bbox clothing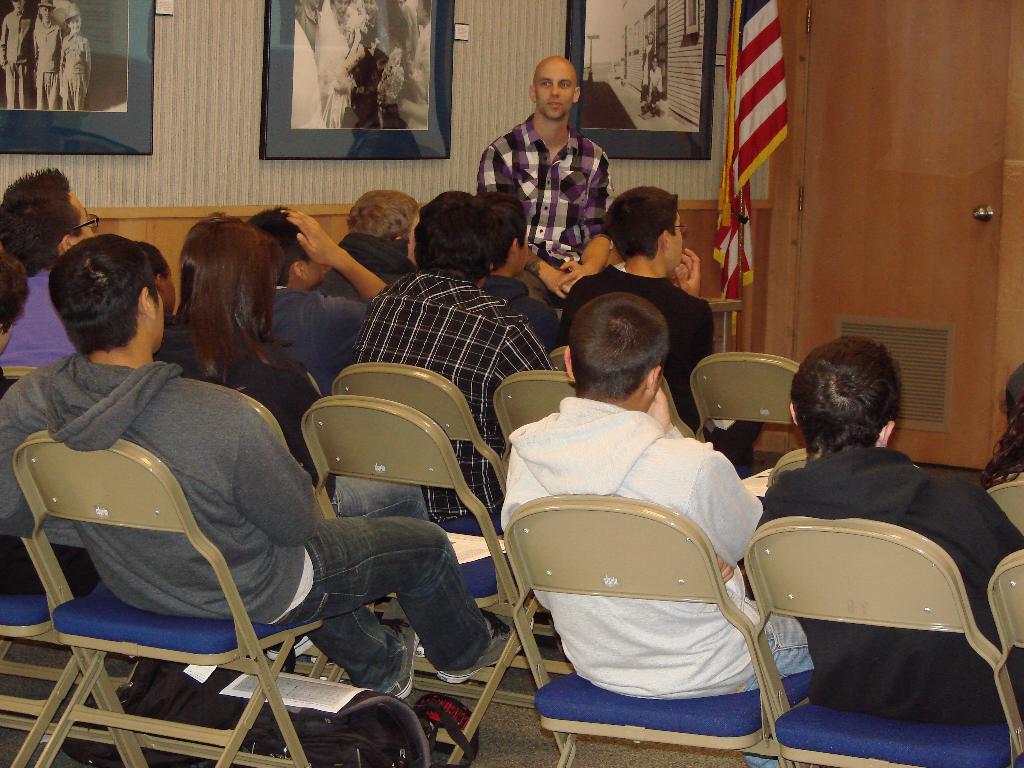
550/258/763/431
